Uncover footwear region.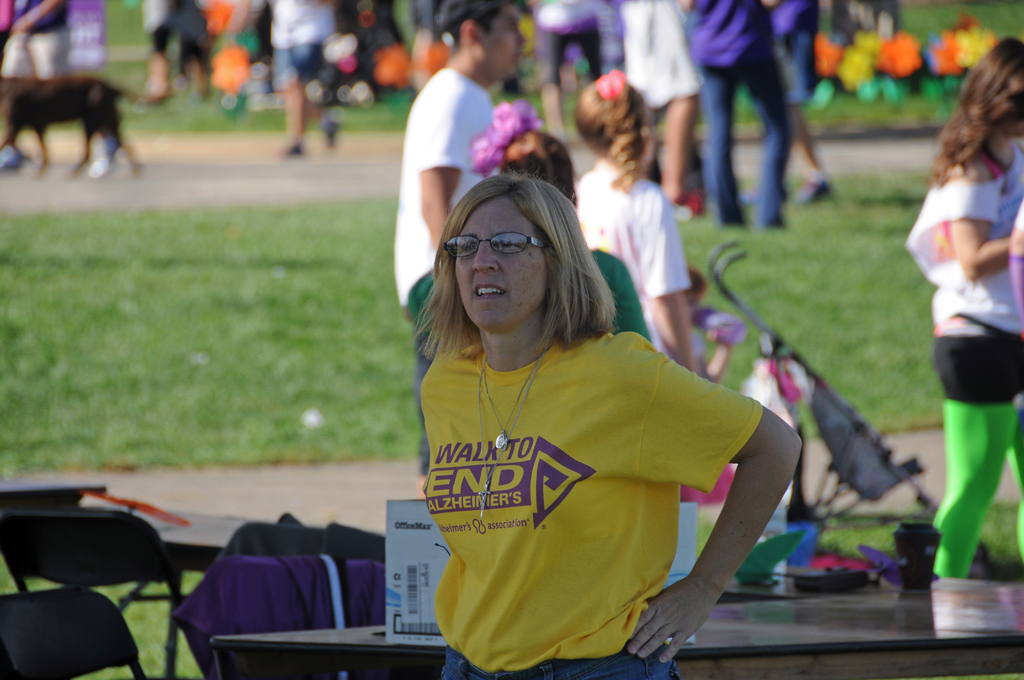
Uncovered: box=[328, 107, 346, 150].
